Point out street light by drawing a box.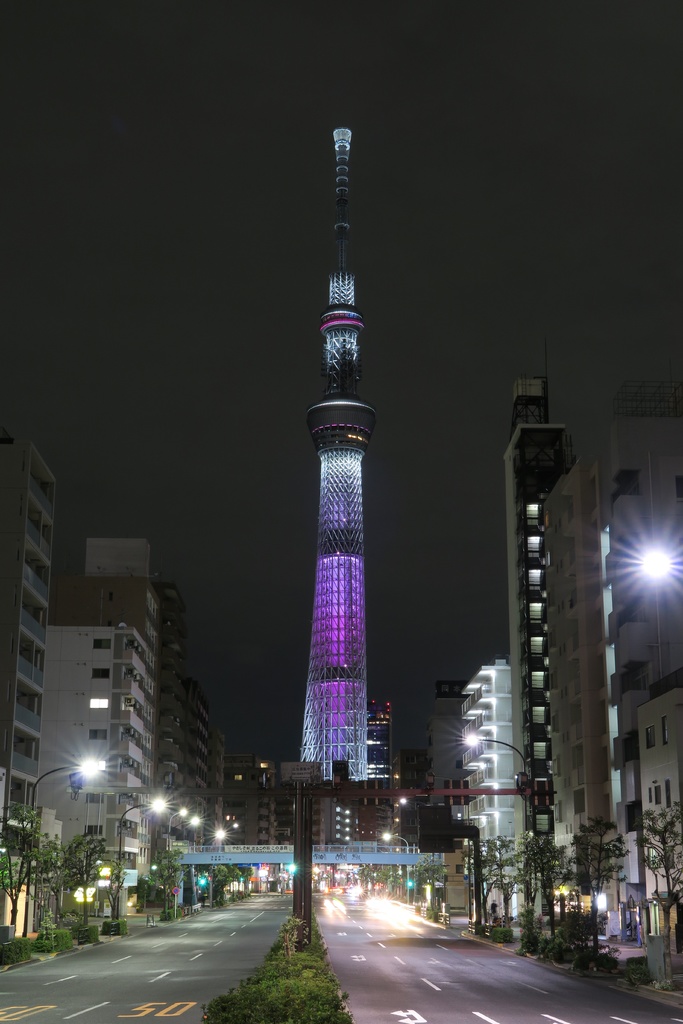
rect(462, 732, 534, 908).
